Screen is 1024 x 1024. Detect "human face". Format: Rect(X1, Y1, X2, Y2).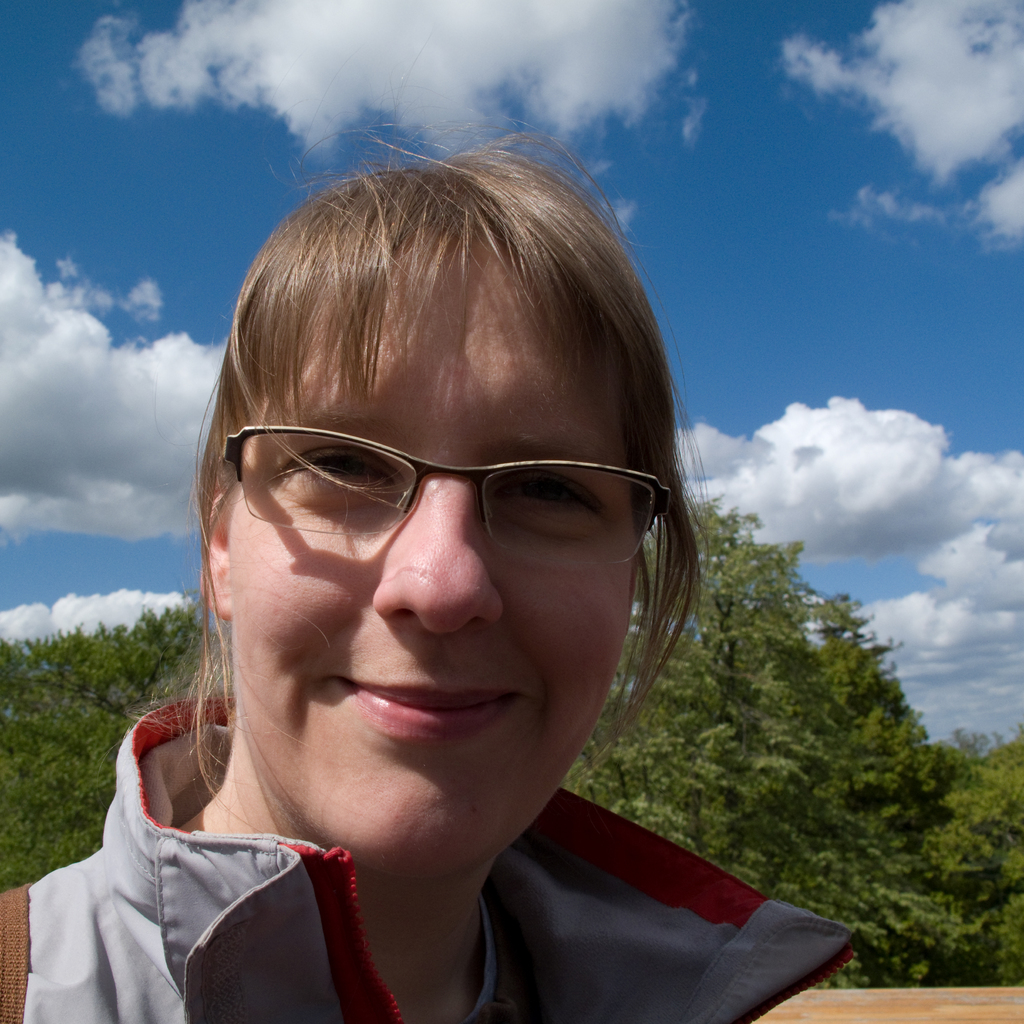
Rect(235, 251, 639, 870).
